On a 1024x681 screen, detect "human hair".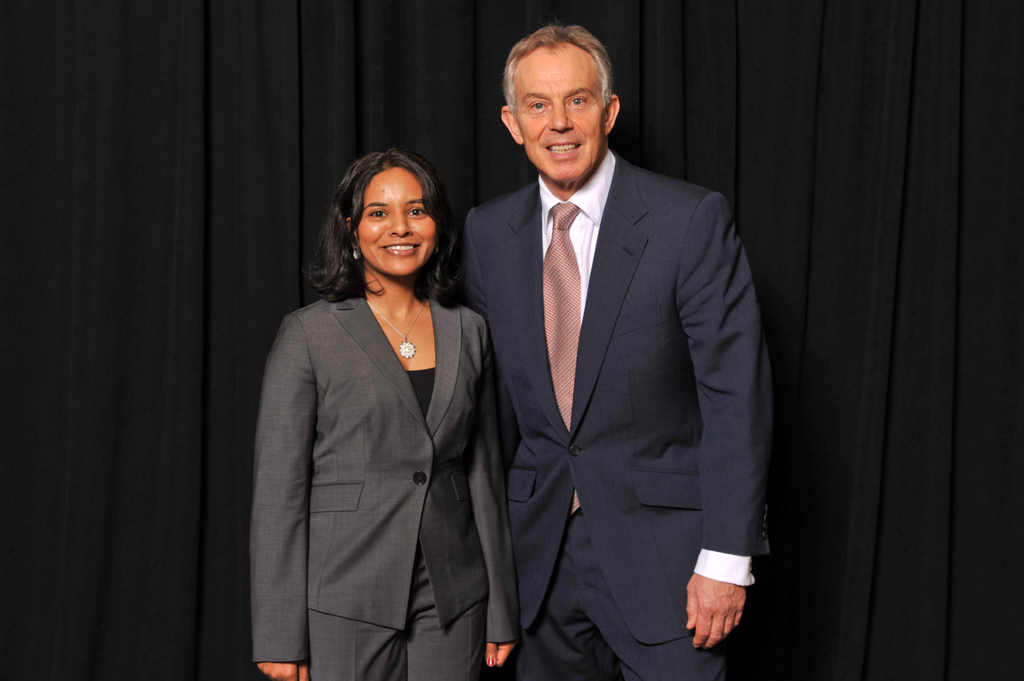
box(504, 19, 614, 136).
